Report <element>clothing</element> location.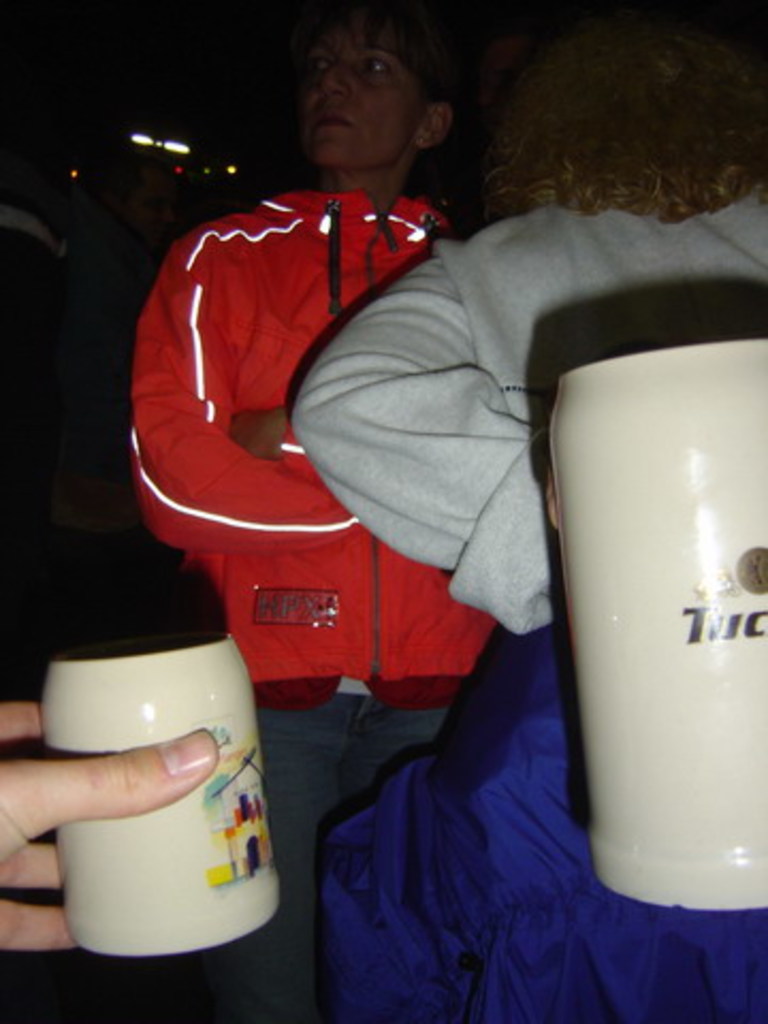
Report: 119,209,510,1022.
